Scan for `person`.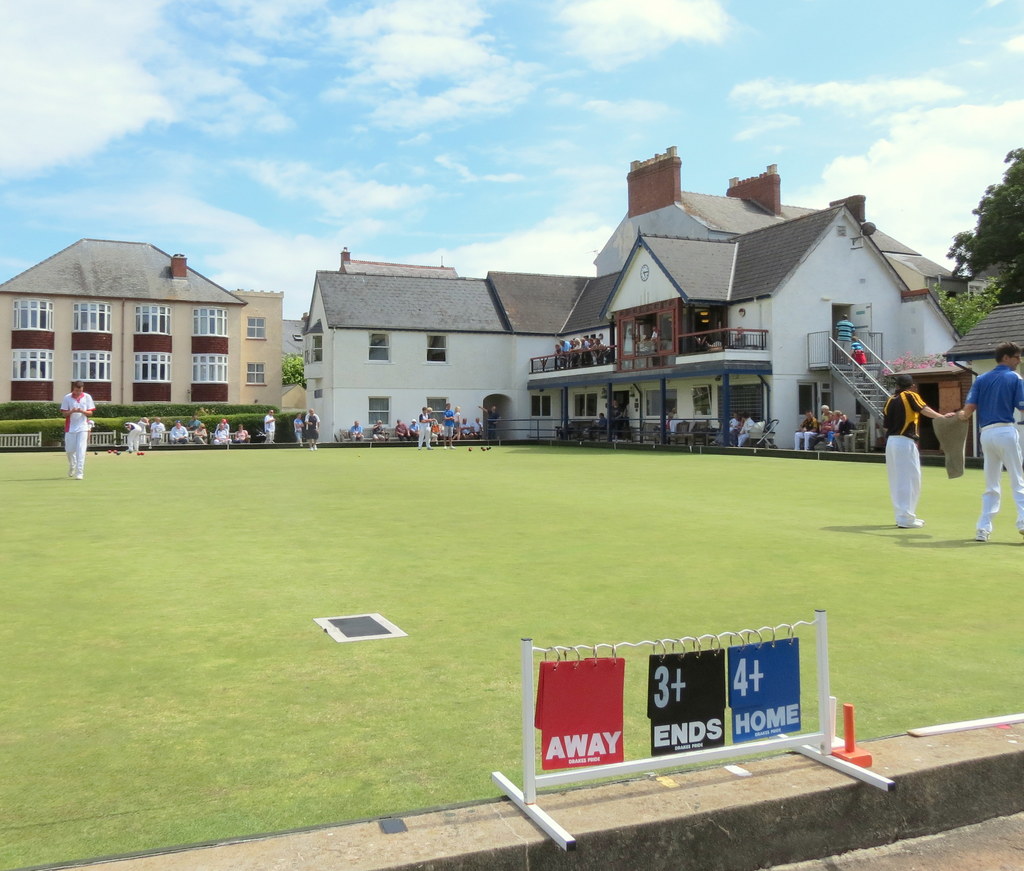
Scan result: BBox(591, 411, 607, 438).
